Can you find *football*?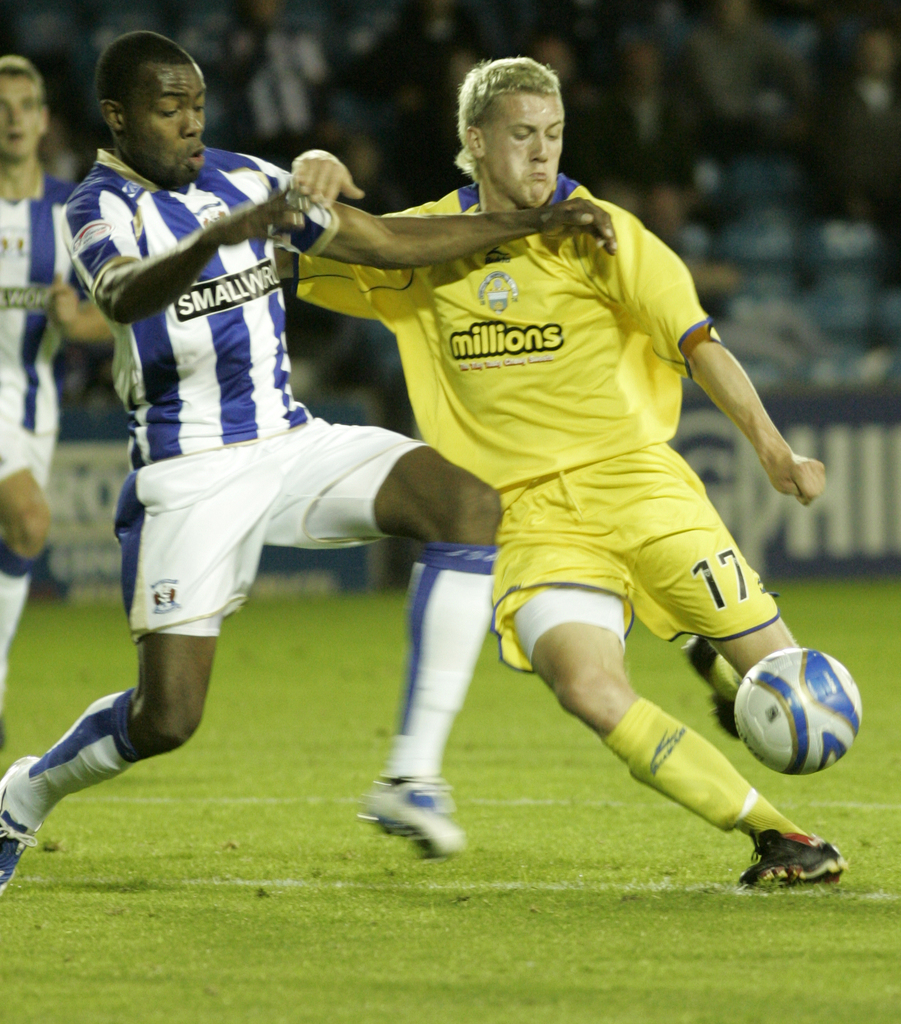
Yes, bounding box: bbox=(728, 643, 866, 780).
